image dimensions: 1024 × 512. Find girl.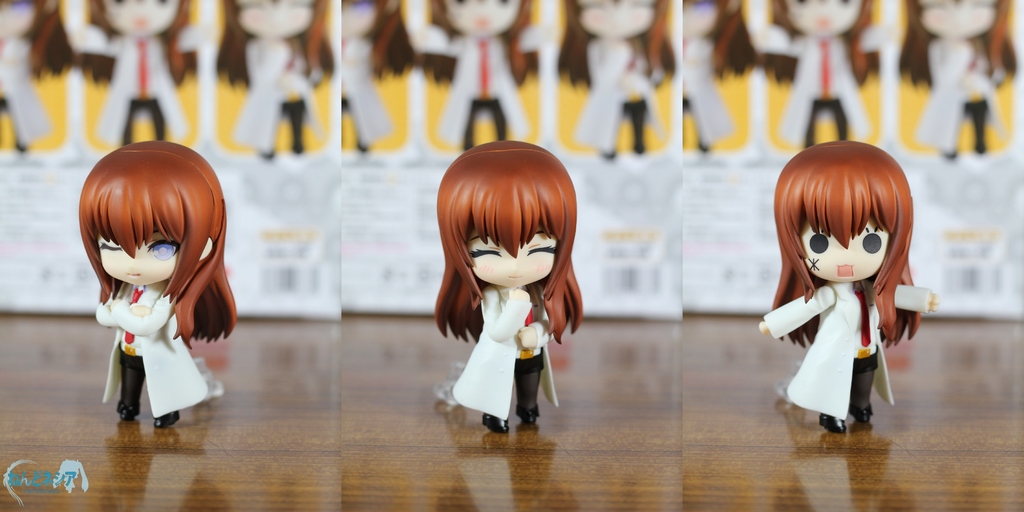
555,0,675,158.
